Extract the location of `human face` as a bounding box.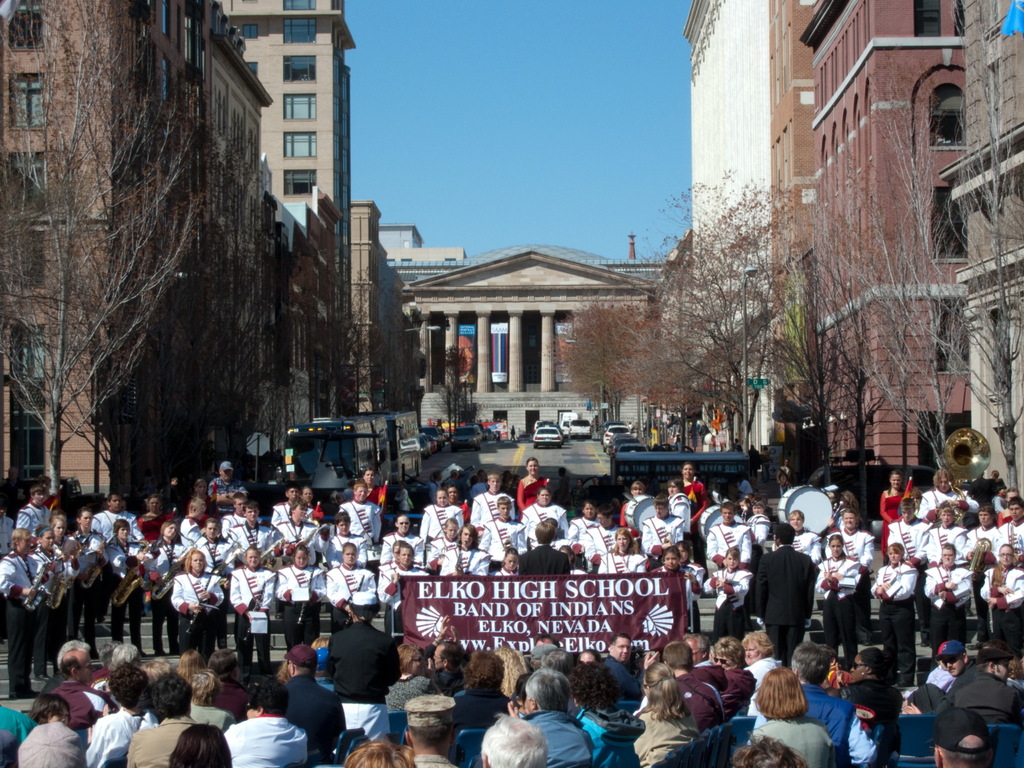
[936, 657, 959, 676].
